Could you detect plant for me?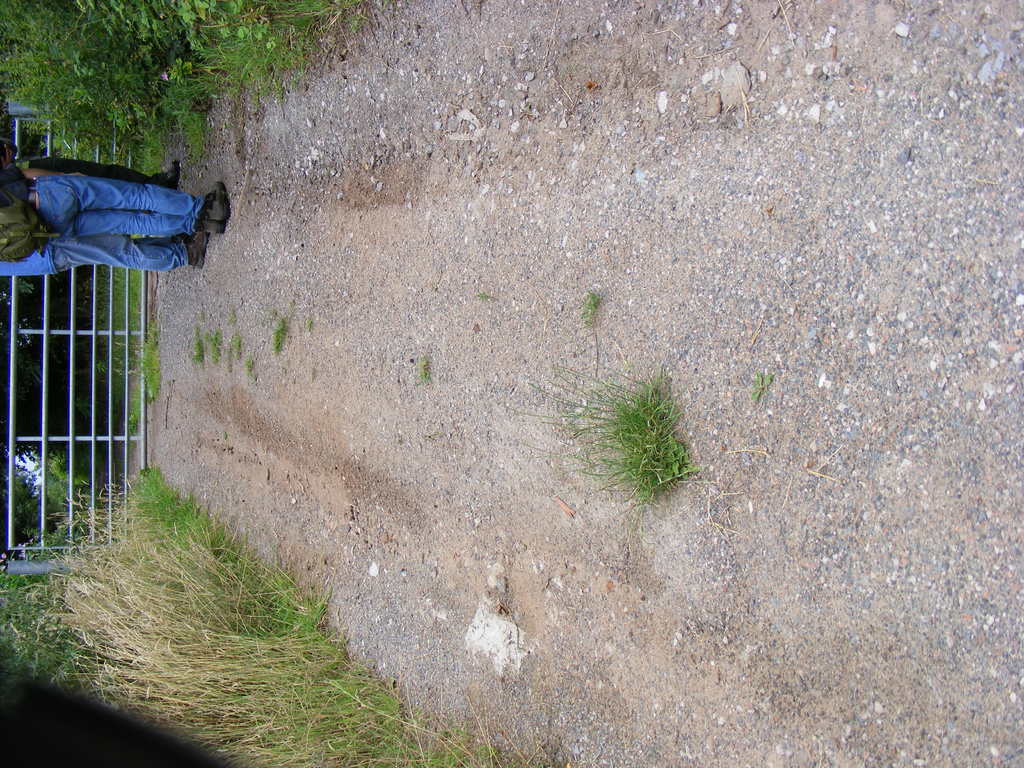
Detection result: [x1=130, y1=315, x2=164, y2=402].
